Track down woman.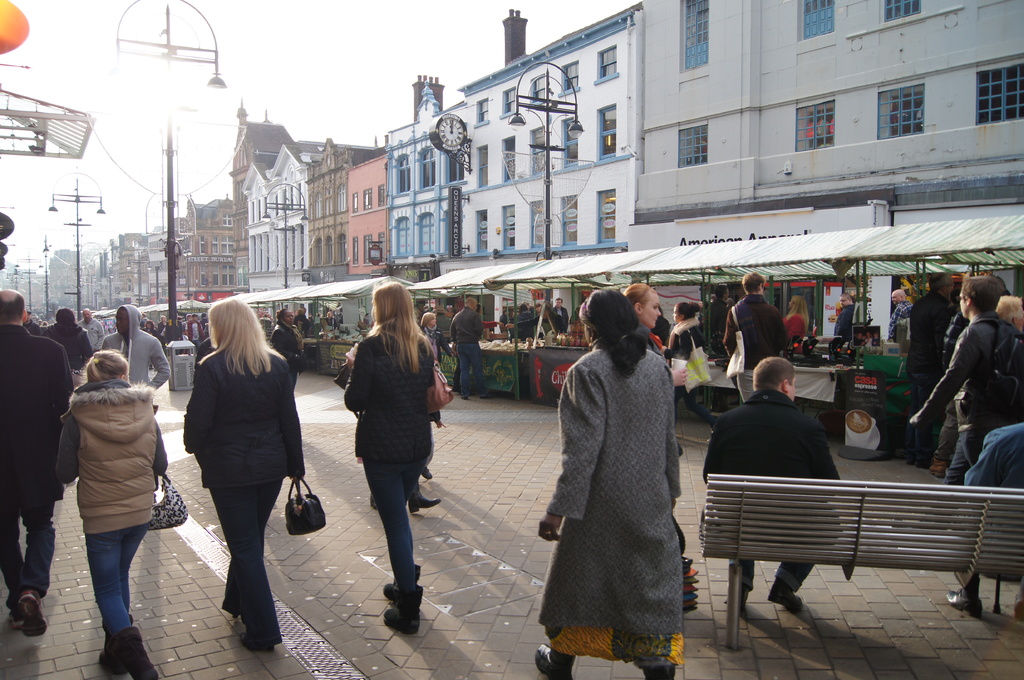
Tracked to (x1=166, y1=296, x2=305, y2=647).
